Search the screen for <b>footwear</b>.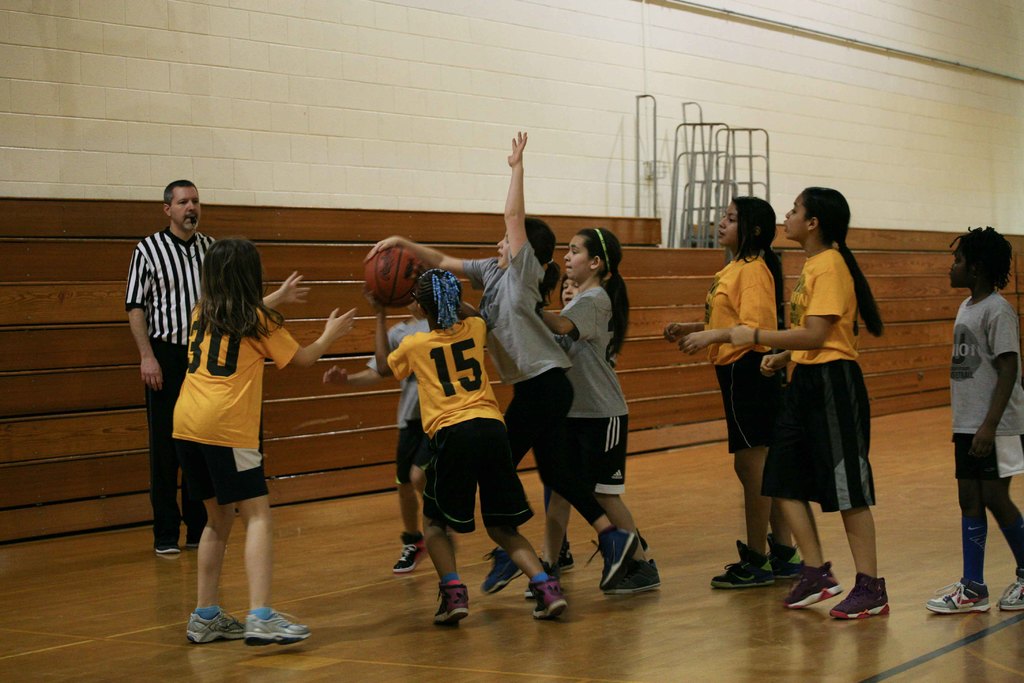
Found at select_region(522, 559, 560, 598).
